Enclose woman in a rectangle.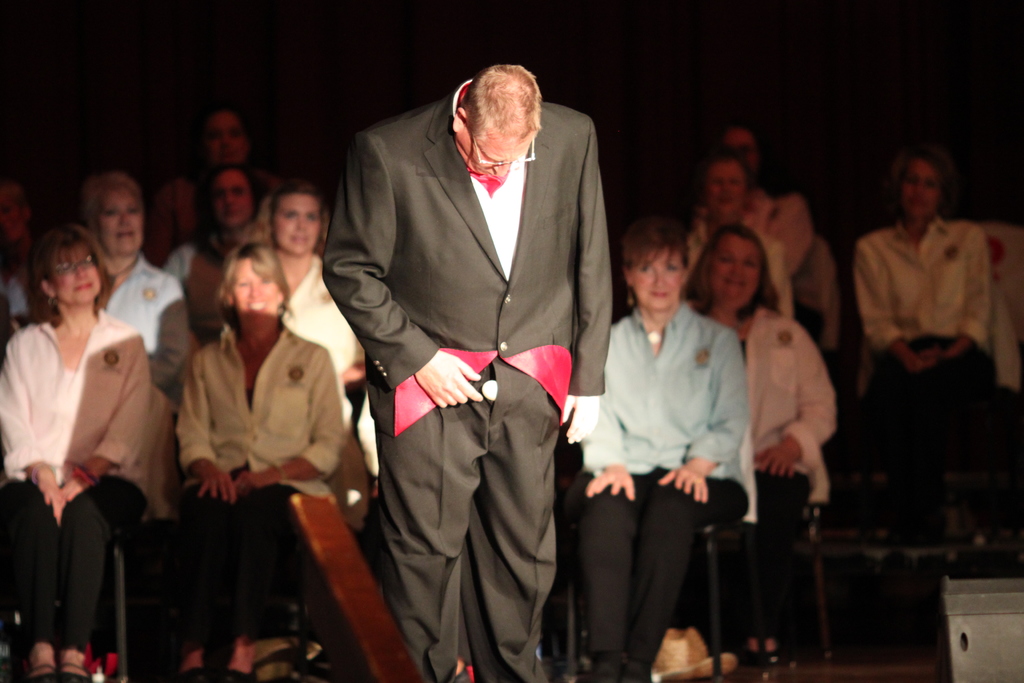
bbox=[169, 229, 354, 682].
